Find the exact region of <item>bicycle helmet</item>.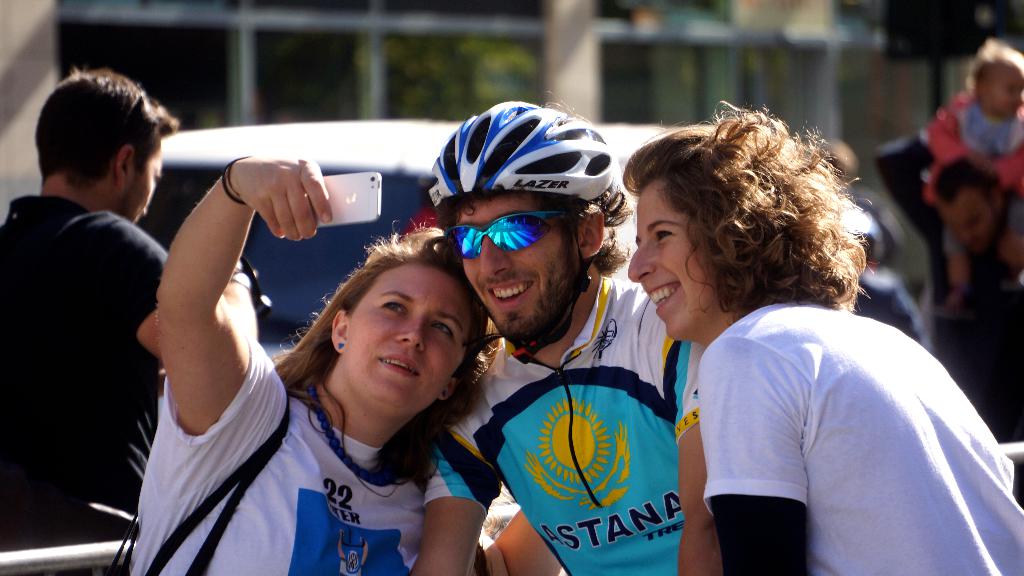
Exact region: [425,95,610,208].
